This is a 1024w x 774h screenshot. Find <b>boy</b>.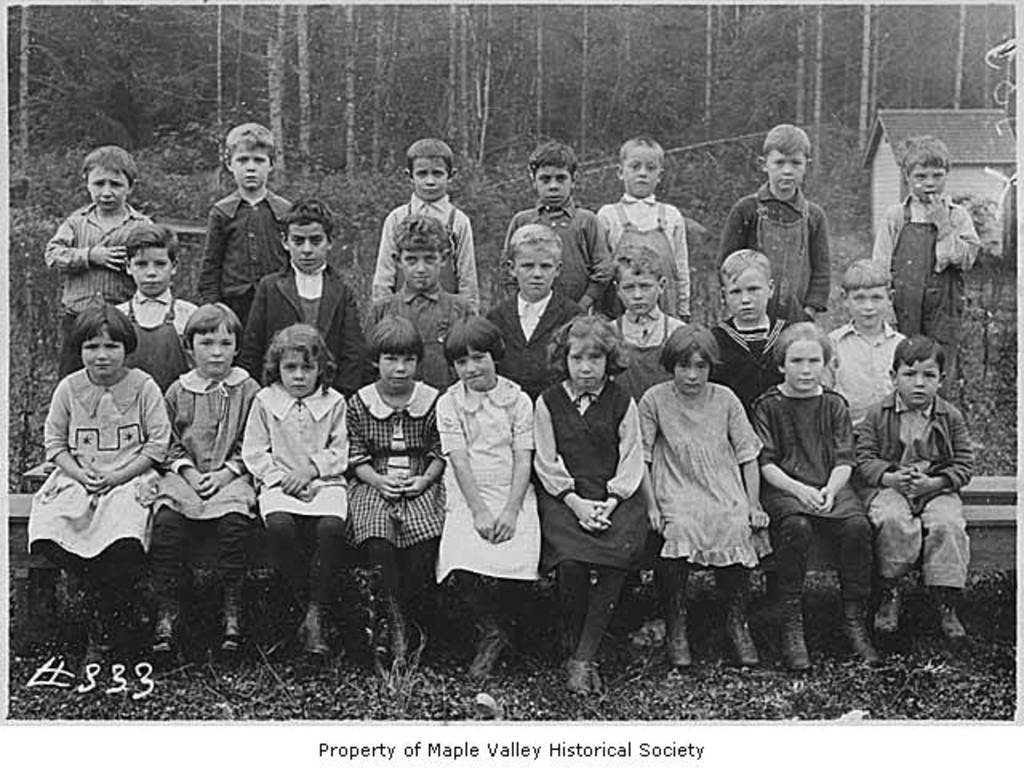
Bounding box: {"left": 365, "top": 213, "right": 477, "bottom": 389}.
